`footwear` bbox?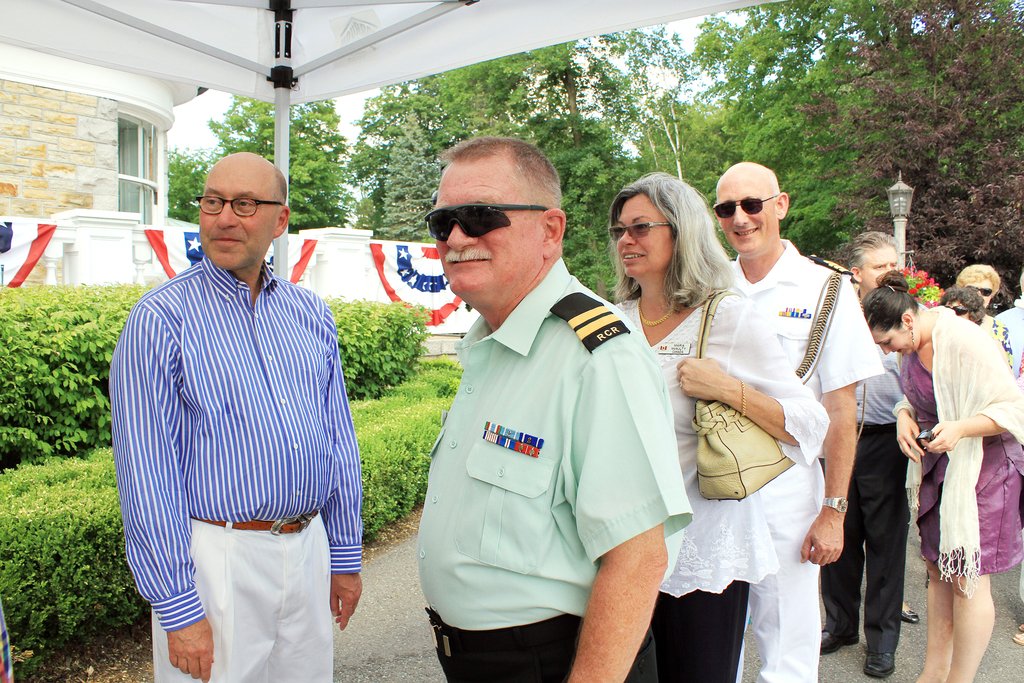
<box>820,625,858,656</box>
